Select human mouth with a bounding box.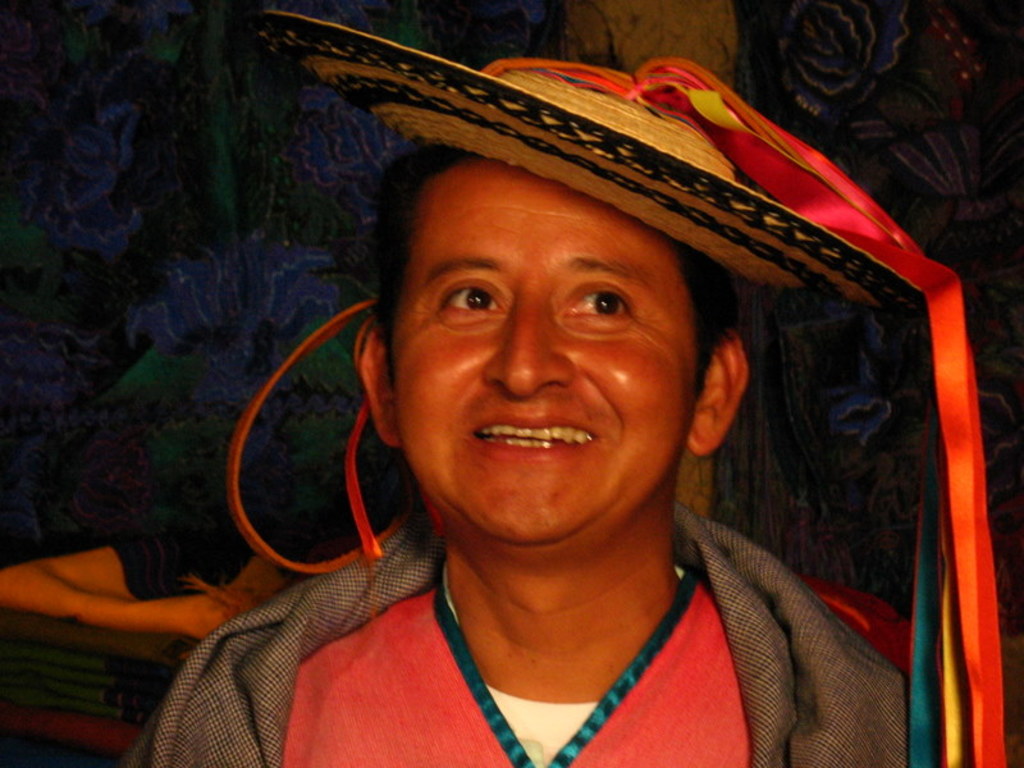
Rect(462, 404, 605, 471).
